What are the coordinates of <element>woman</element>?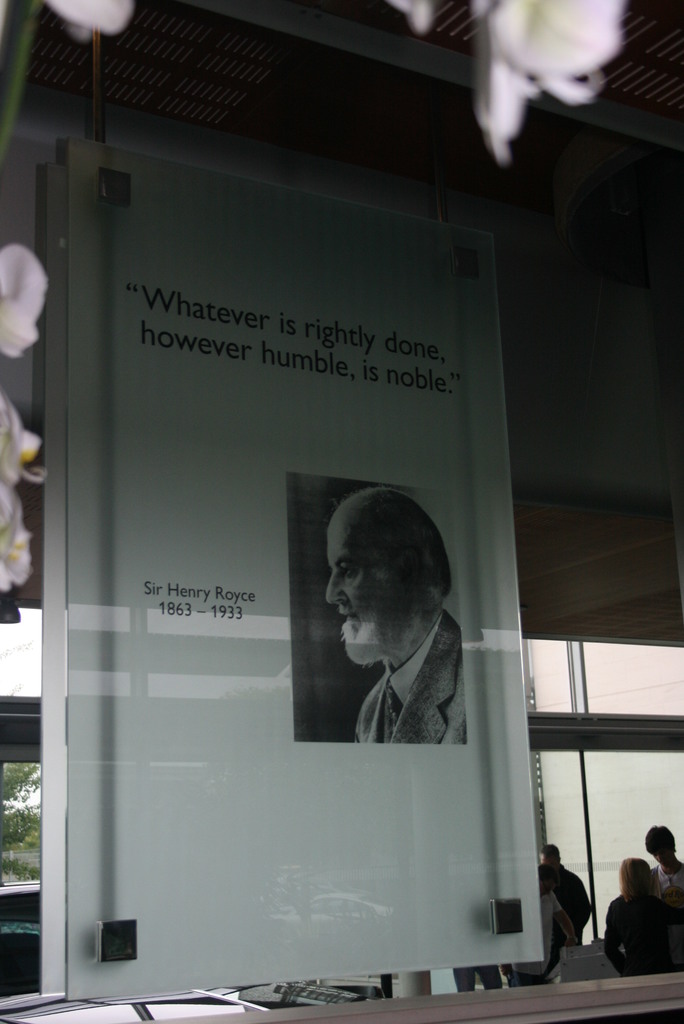
(603, 839, 676, 993).
